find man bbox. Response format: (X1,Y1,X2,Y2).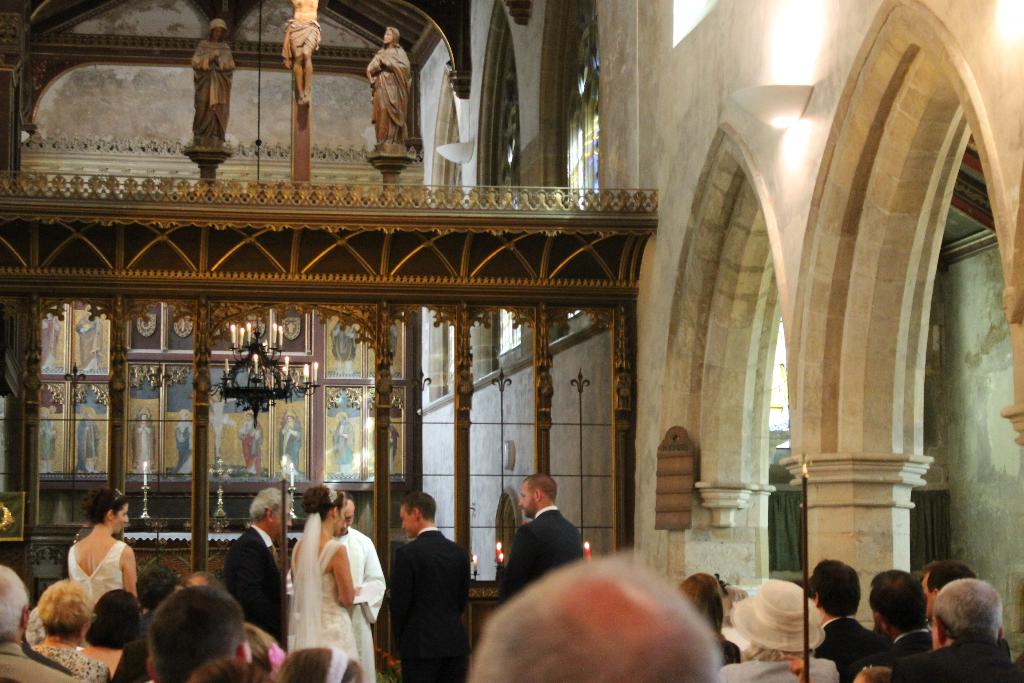
(887,578,1023,682).
